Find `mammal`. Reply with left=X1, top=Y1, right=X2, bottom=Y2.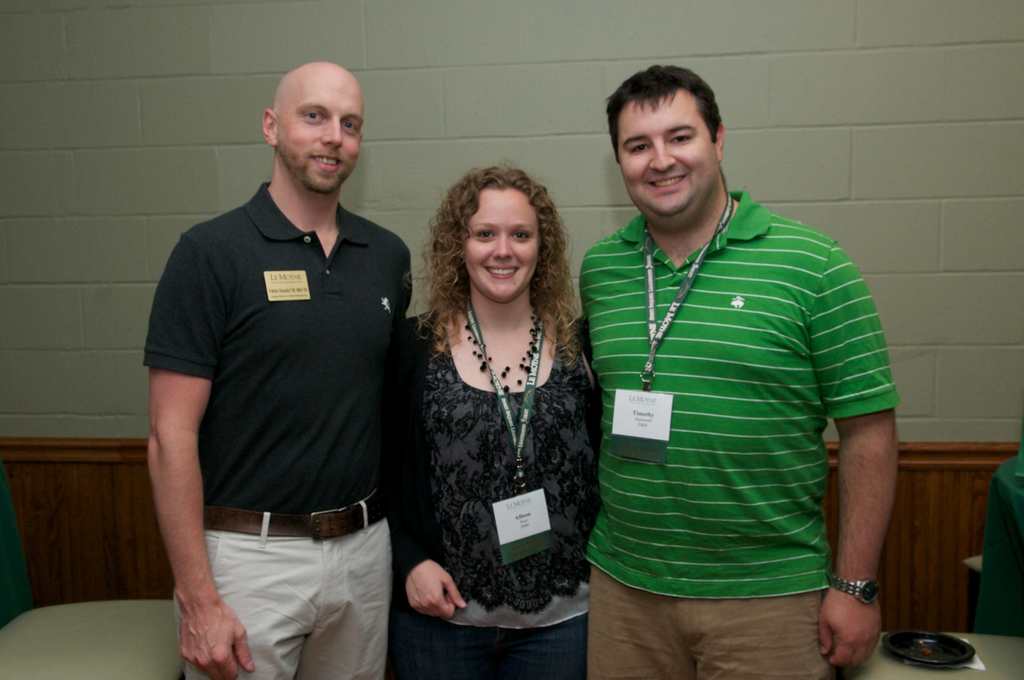
left=569, top=61, right=900, bottom=679.
